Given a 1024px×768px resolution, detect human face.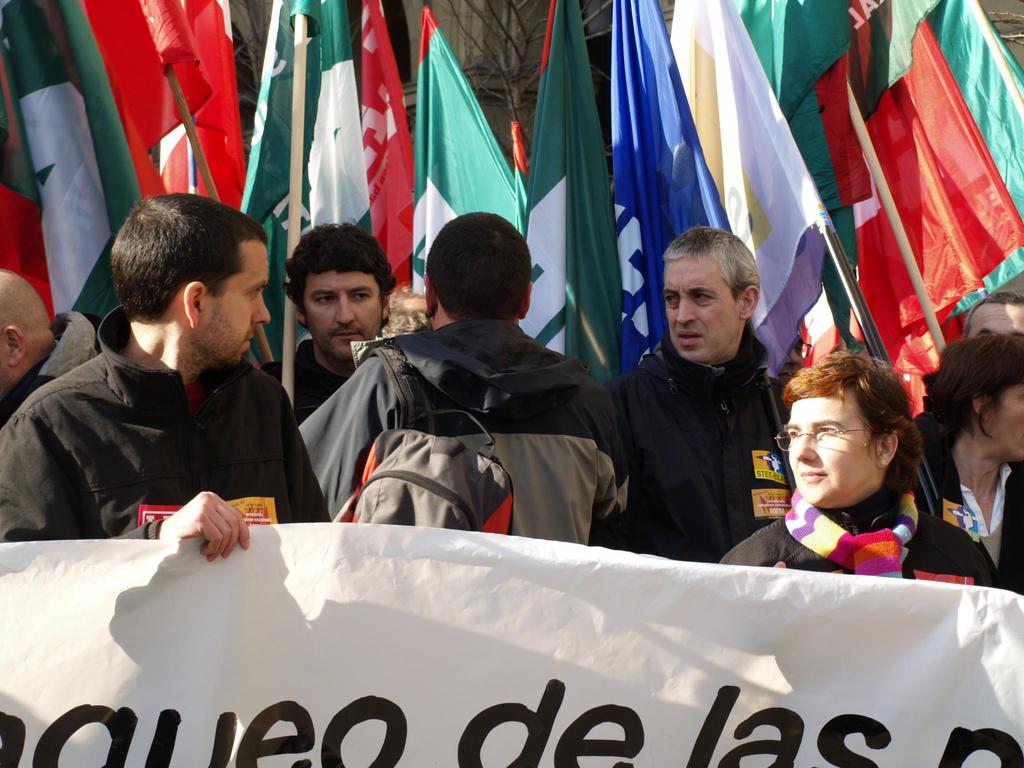
<region>993, 381, 1023, 452</region>.
